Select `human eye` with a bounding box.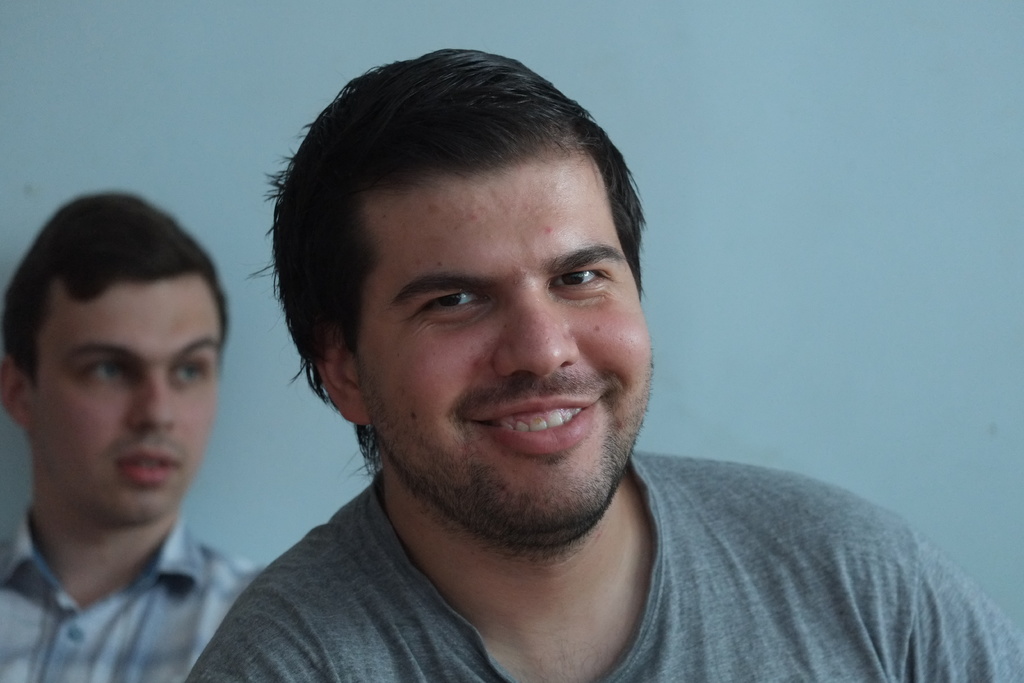
region(174, 357, 209, 394).
